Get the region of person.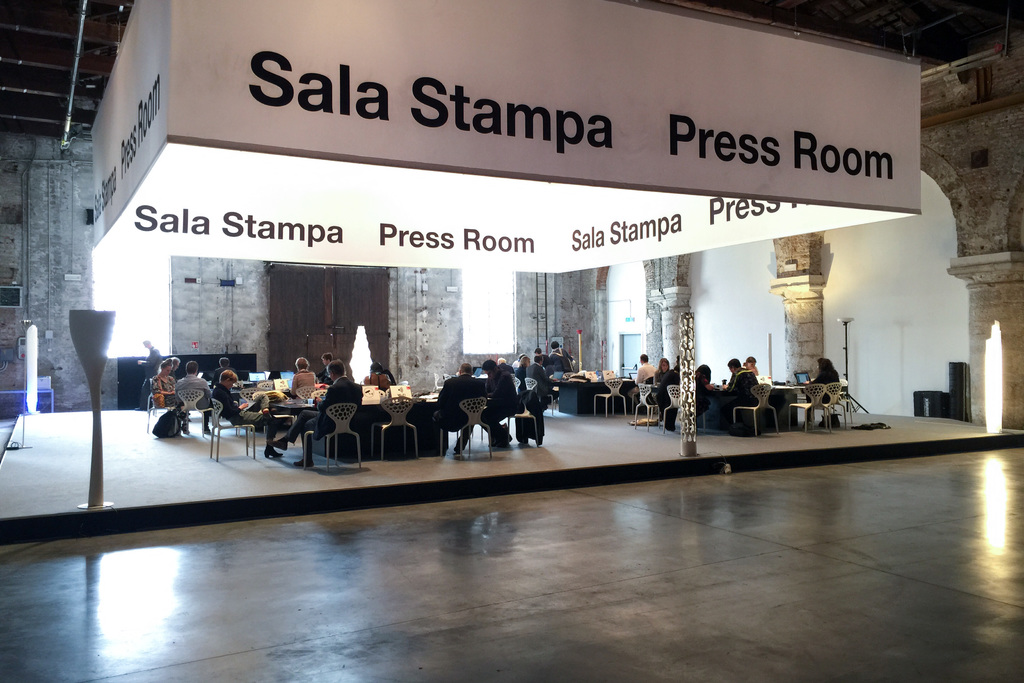
269,356,365,468.
